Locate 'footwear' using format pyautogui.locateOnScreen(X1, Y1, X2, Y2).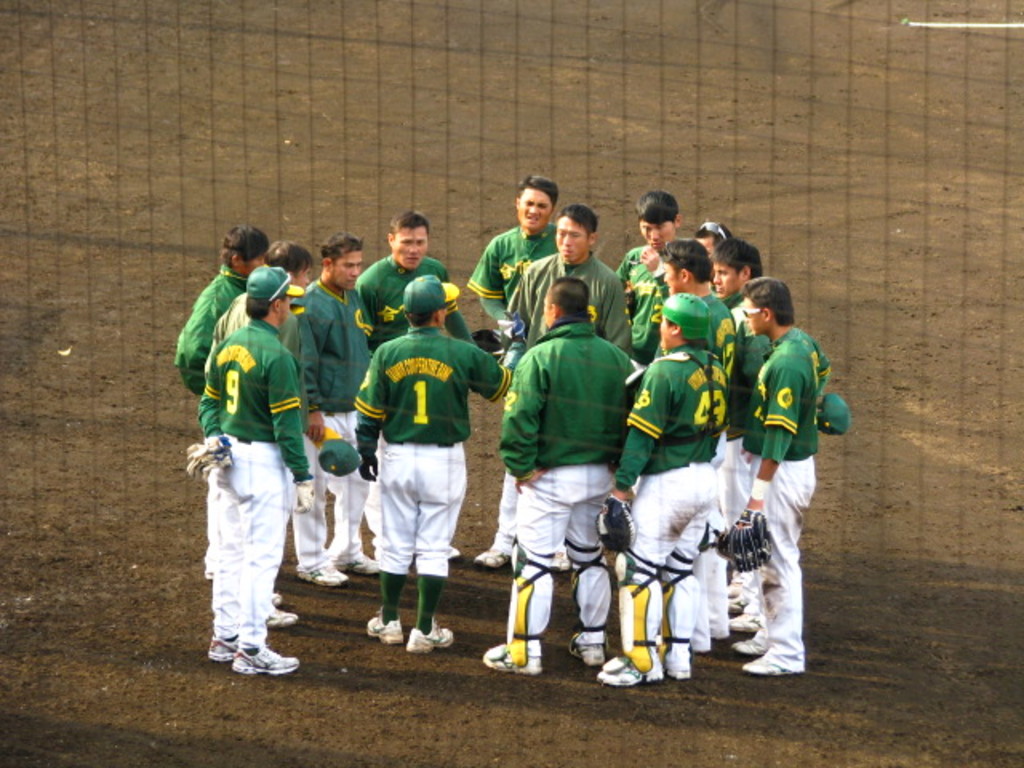
pyautogui.locateOnScreen(205, 634, 242, 659).
